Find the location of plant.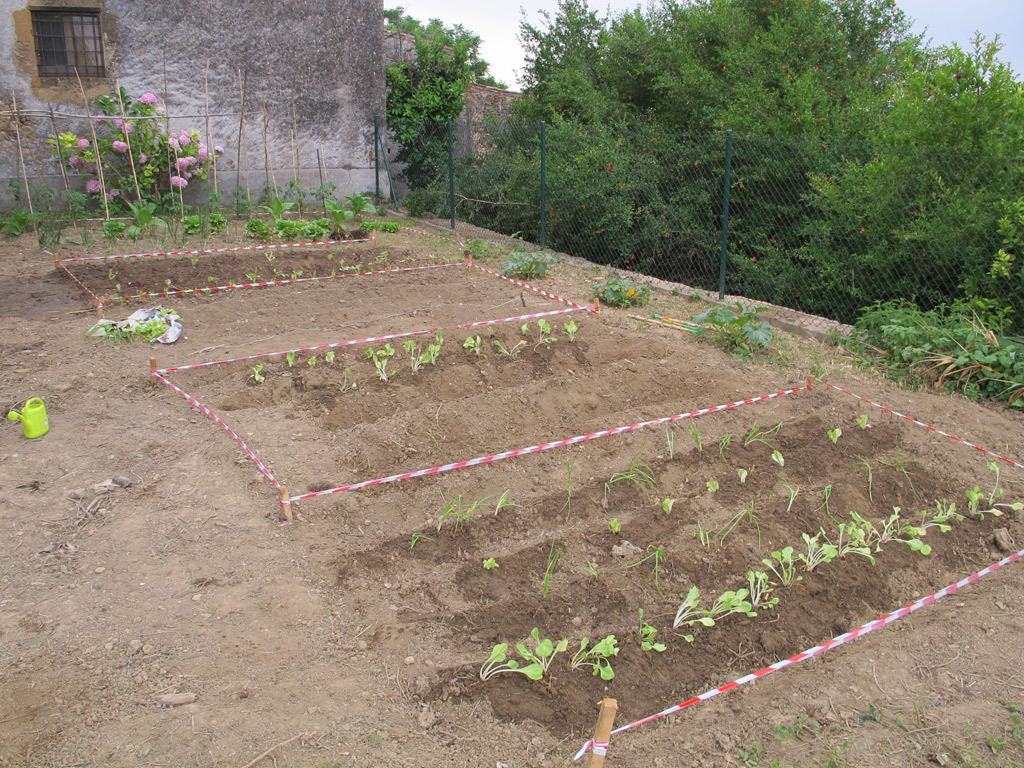
Location: BBox(764, 708, 820, 746).
